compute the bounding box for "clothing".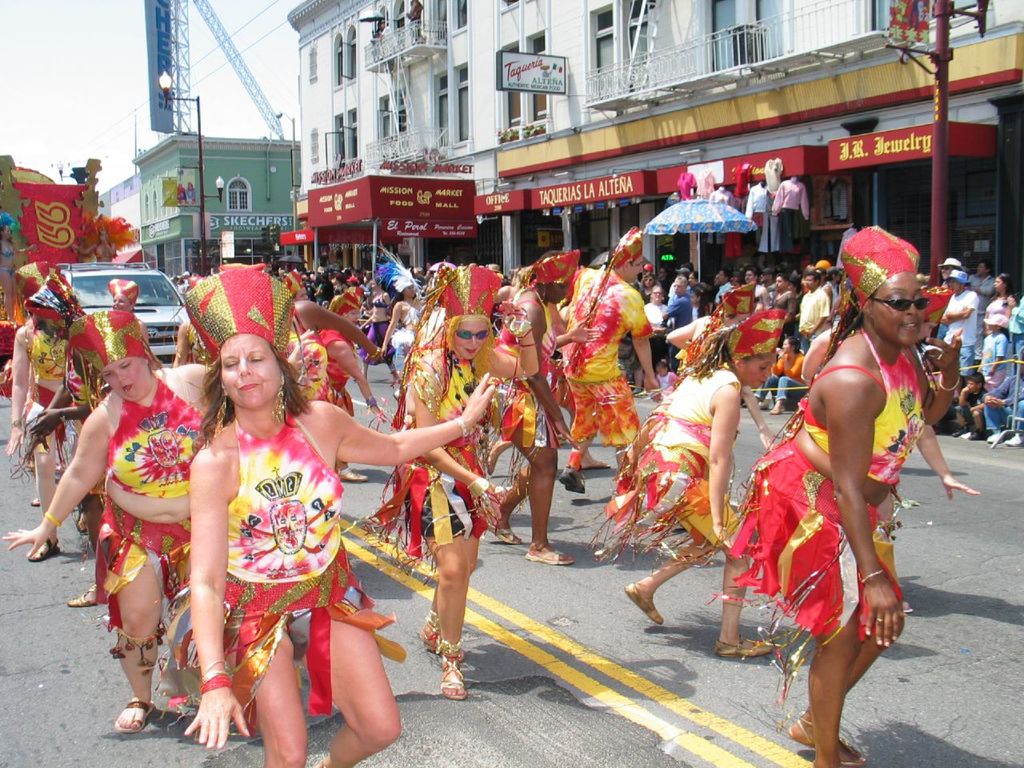
{"x1": 555, "y1": 263, "x2": 658, "y2": 457}.
